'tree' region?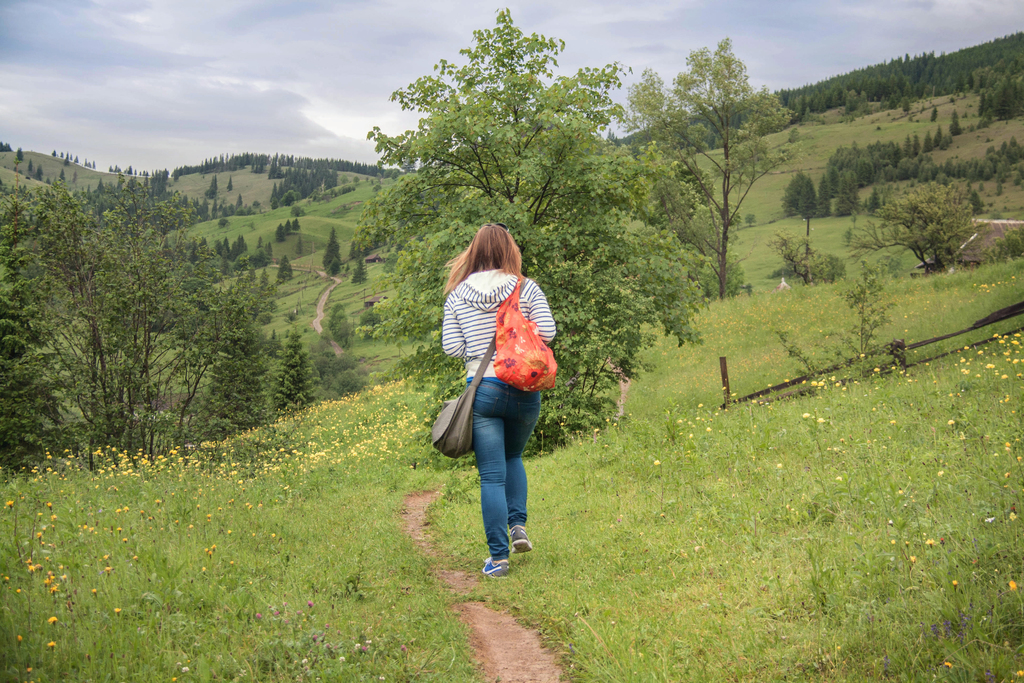
pyautogui.locateOnScreen(987, 227, 1023, 265)
